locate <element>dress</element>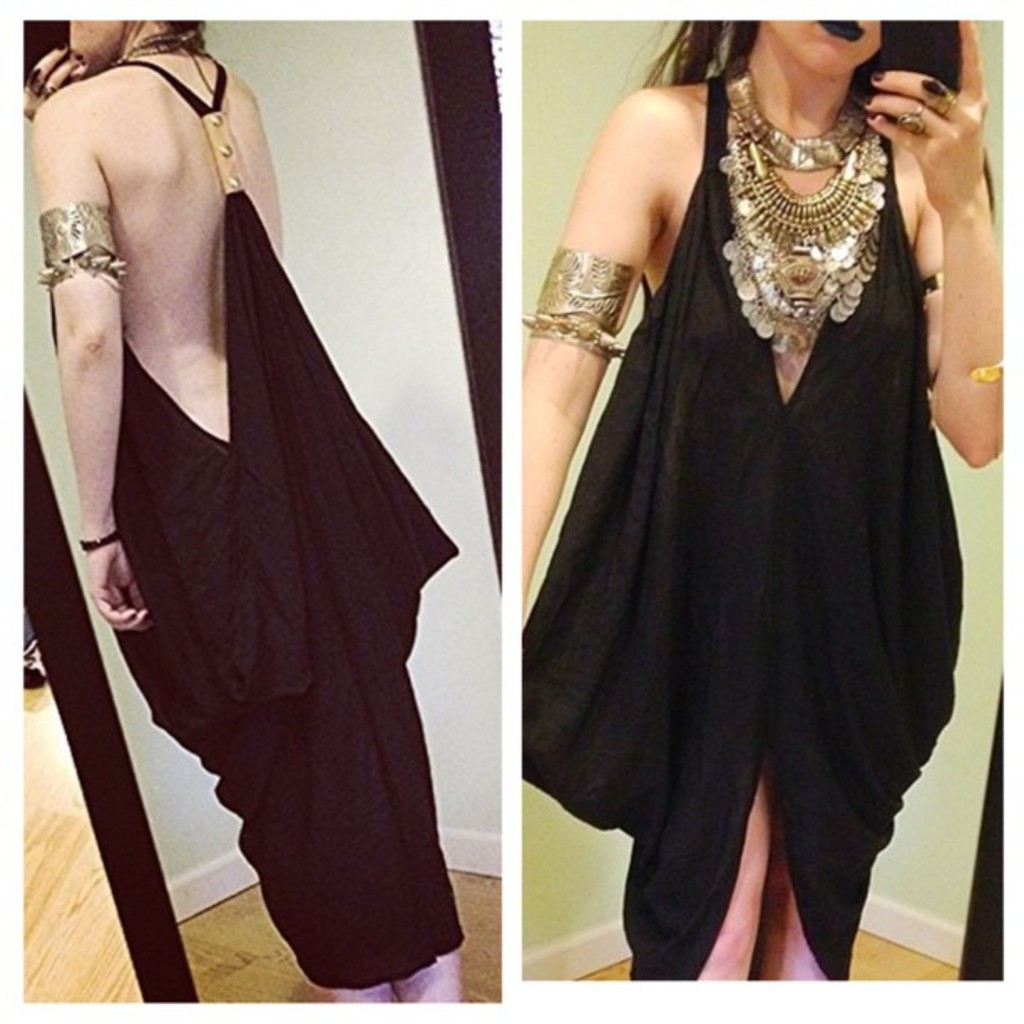
bbox(57, 139, 408, 900)
